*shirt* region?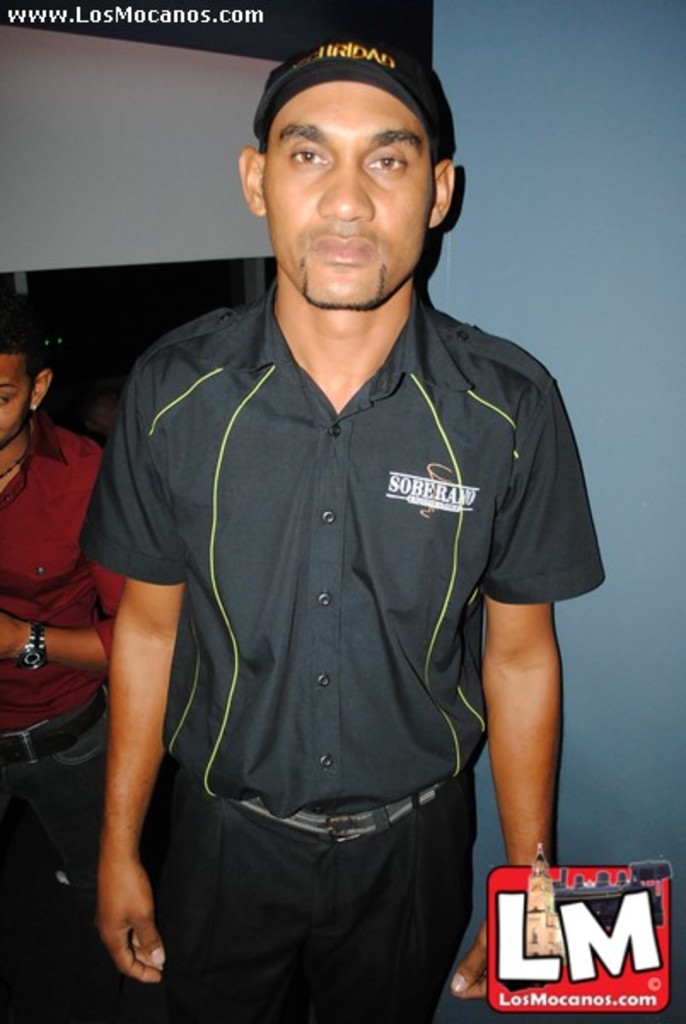
detection(78, 283, 604, 817)
